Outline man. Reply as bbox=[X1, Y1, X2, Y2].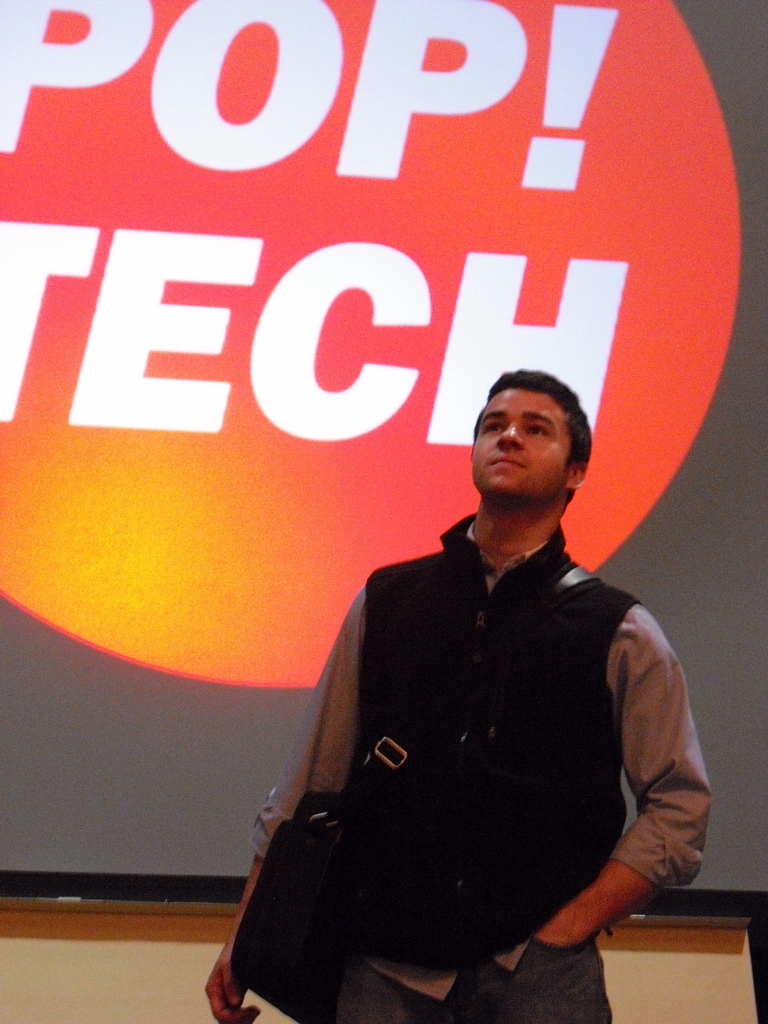
bbox=[205, 369, 712, 1023].
